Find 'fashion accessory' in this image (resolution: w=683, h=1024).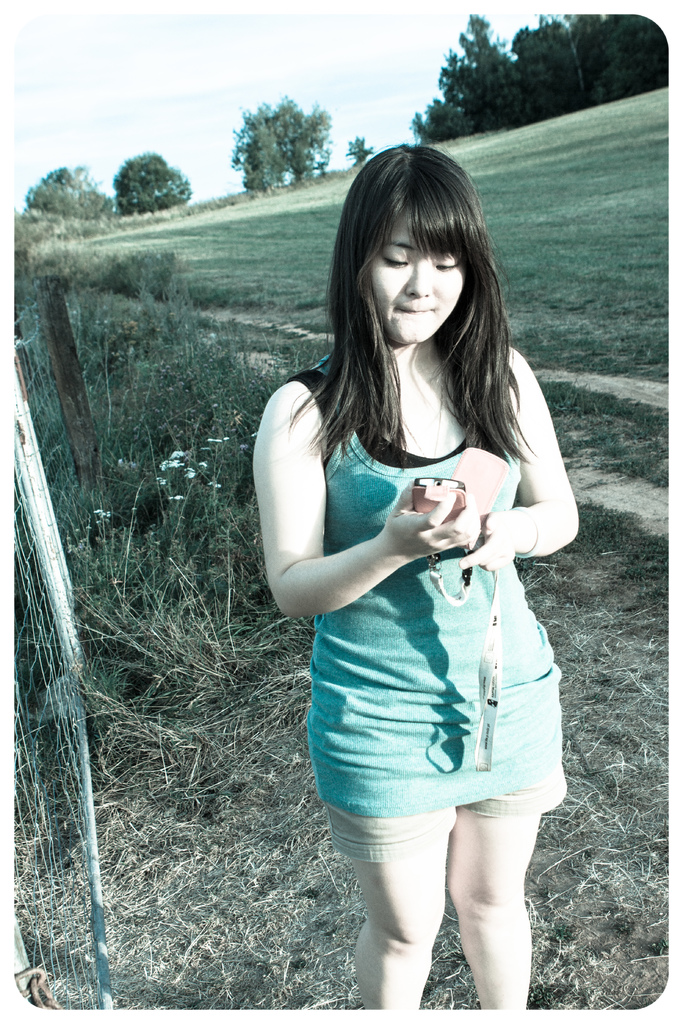
left=401, top=366, right=447, bottom=457.
